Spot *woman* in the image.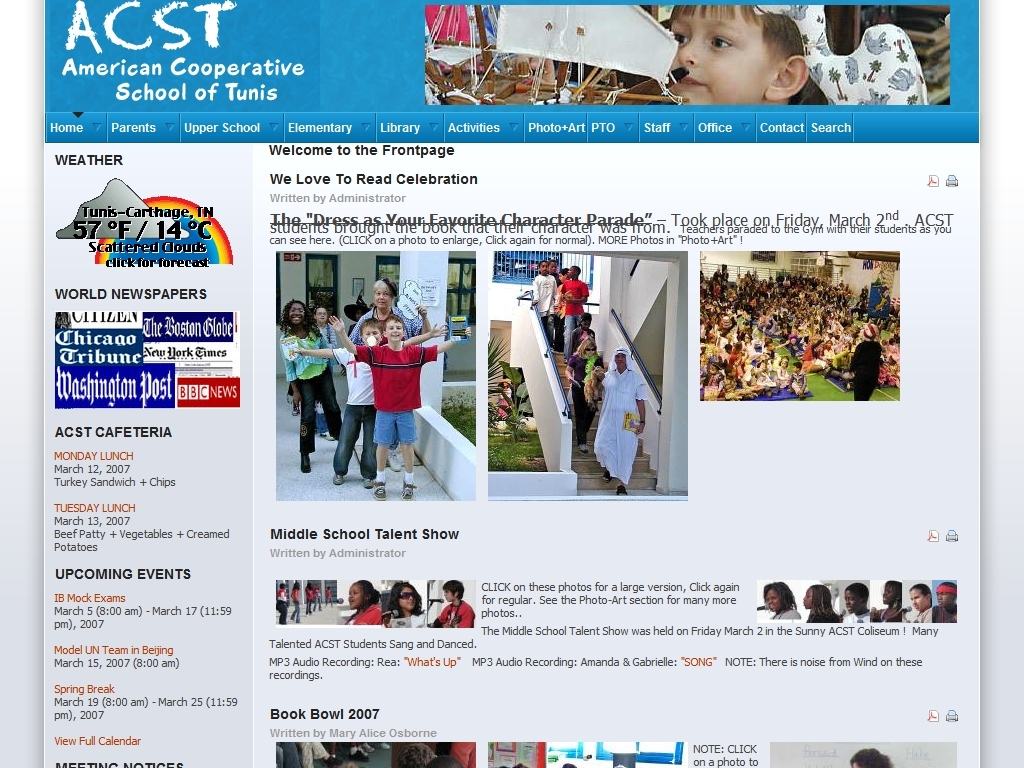
*woman* found at select_region(928, 585, 956, 622).
